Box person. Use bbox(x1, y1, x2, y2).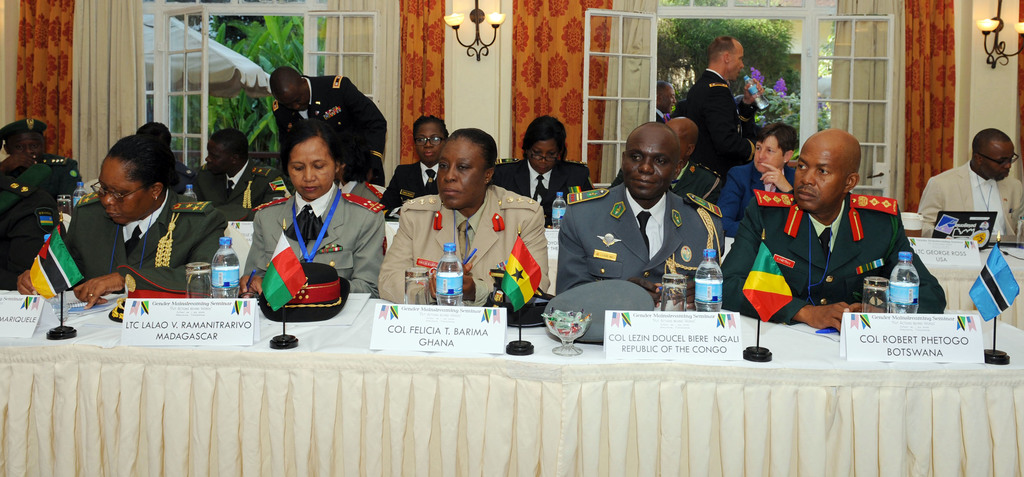
bbox(19, 134, 227, 310).
